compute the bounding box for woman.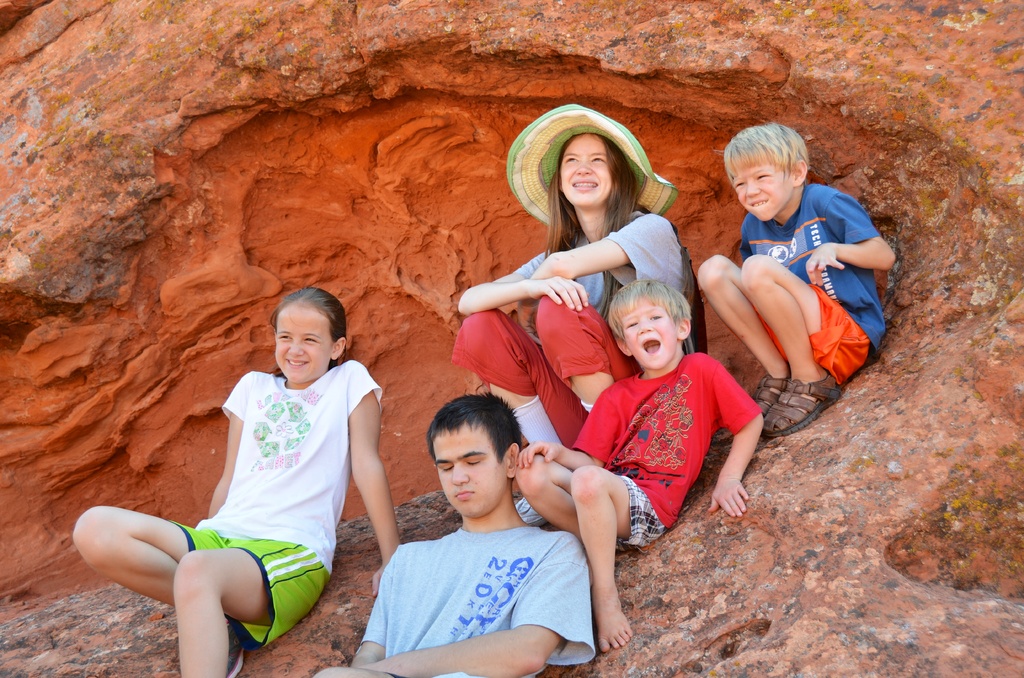
x1=452, y1=105, x2=699, y2=525.
